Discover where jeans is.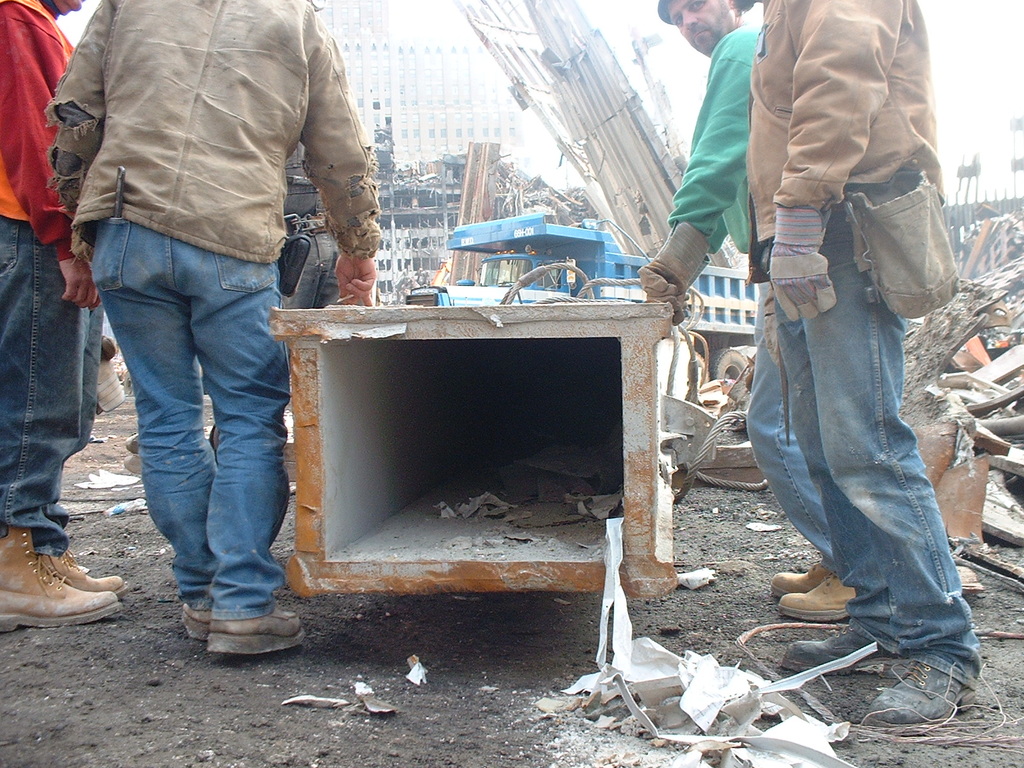
Discovered at [left=0, top=218, right=89, bottom=556].
